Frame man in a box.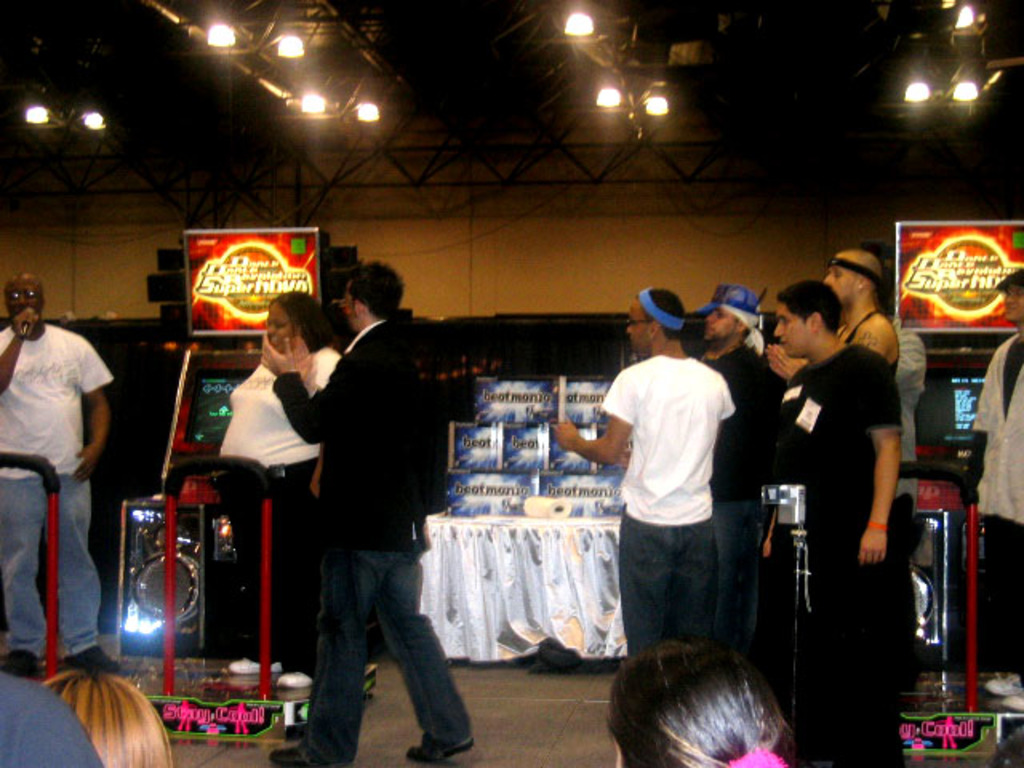
bbox=(762, 294, 923, 498).
